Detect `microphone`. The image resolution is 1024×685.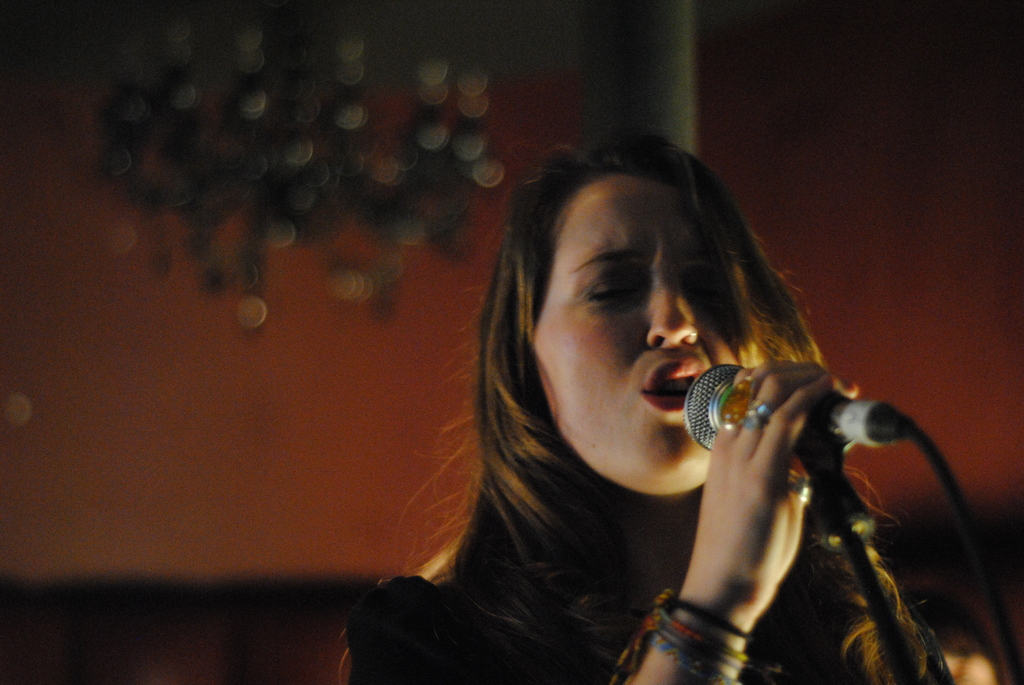
(left=684, top=370, right=763, bottom=465).
